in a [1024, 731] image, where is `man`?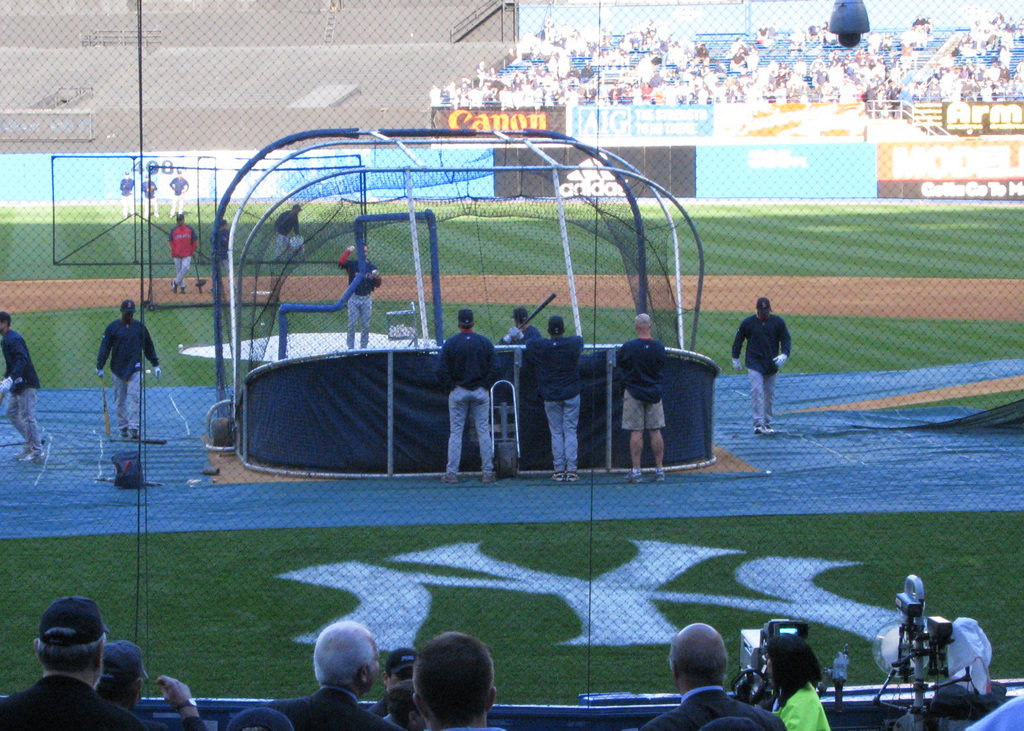
x1=119 y1=165 x2=136 y2=217.
